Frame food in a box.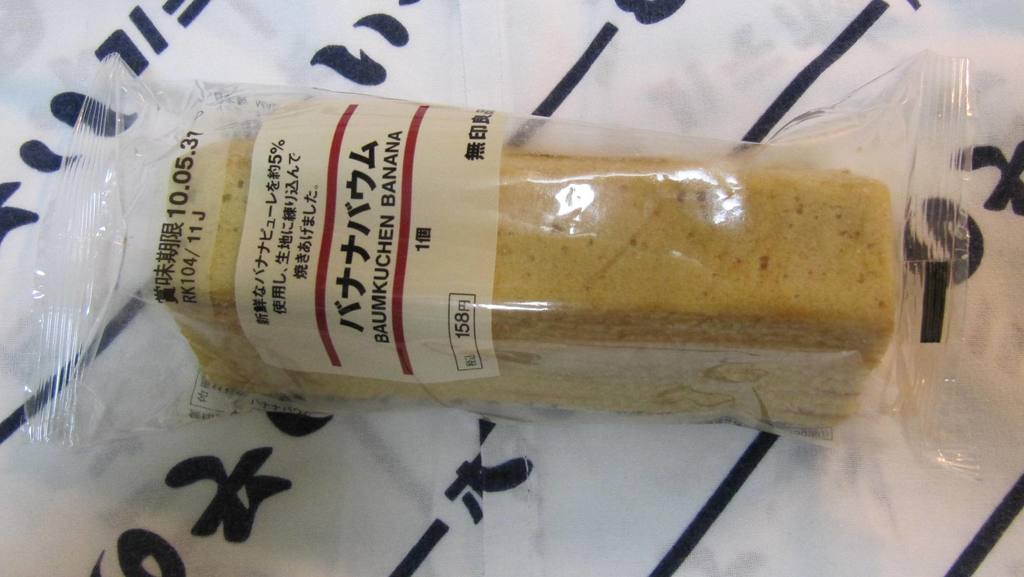
154/134/901/426.
